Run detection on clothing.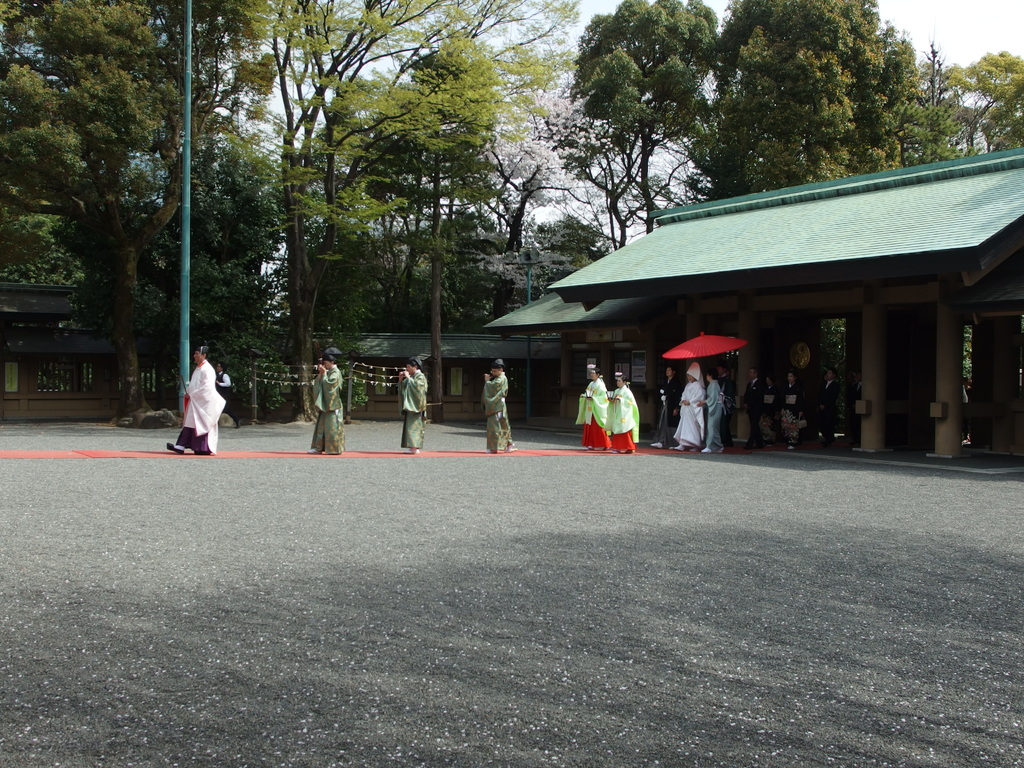
Result: x1=175, y1=363, x2=220, y2=454.
